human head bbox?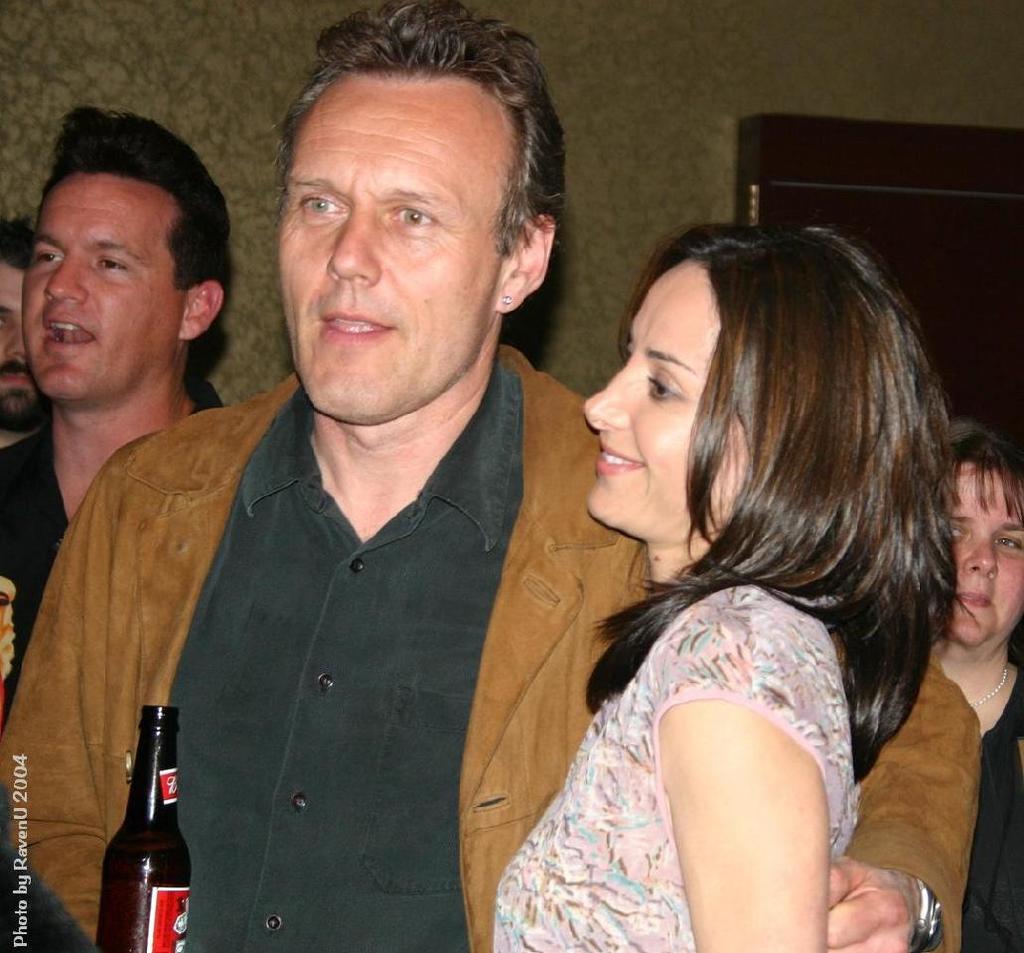
bbox=(584, 228, 910, 543)
